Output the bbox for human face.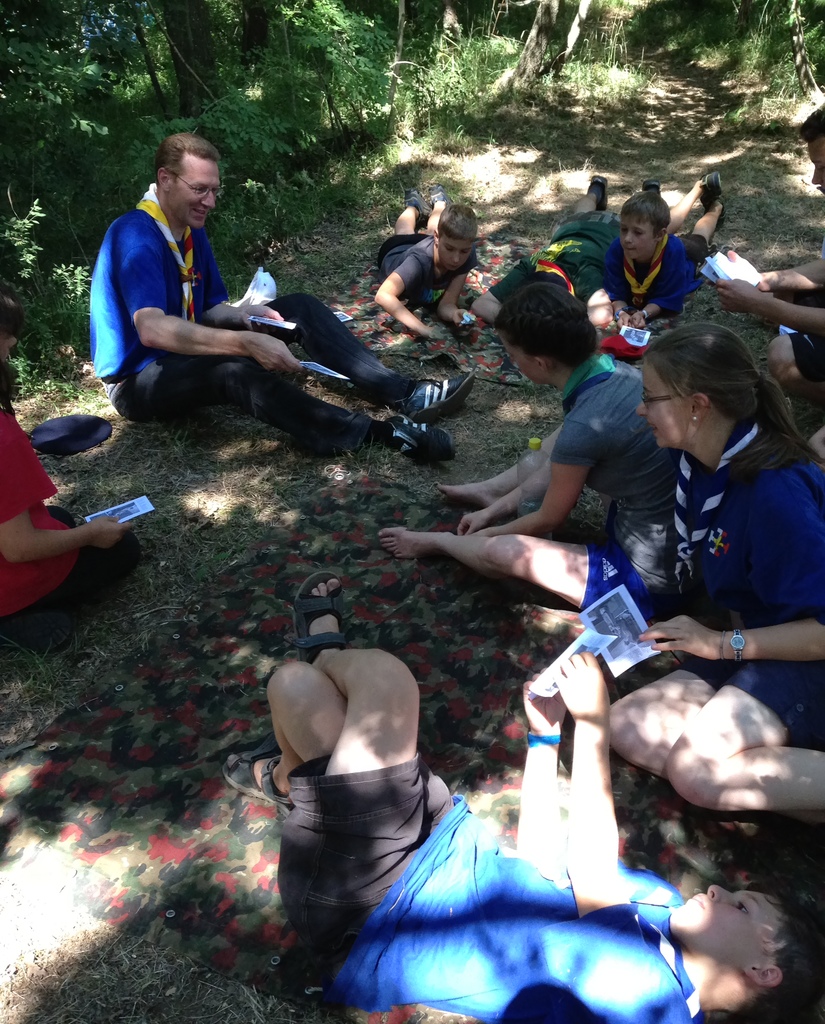
crop(170, 162, 221, 234).
